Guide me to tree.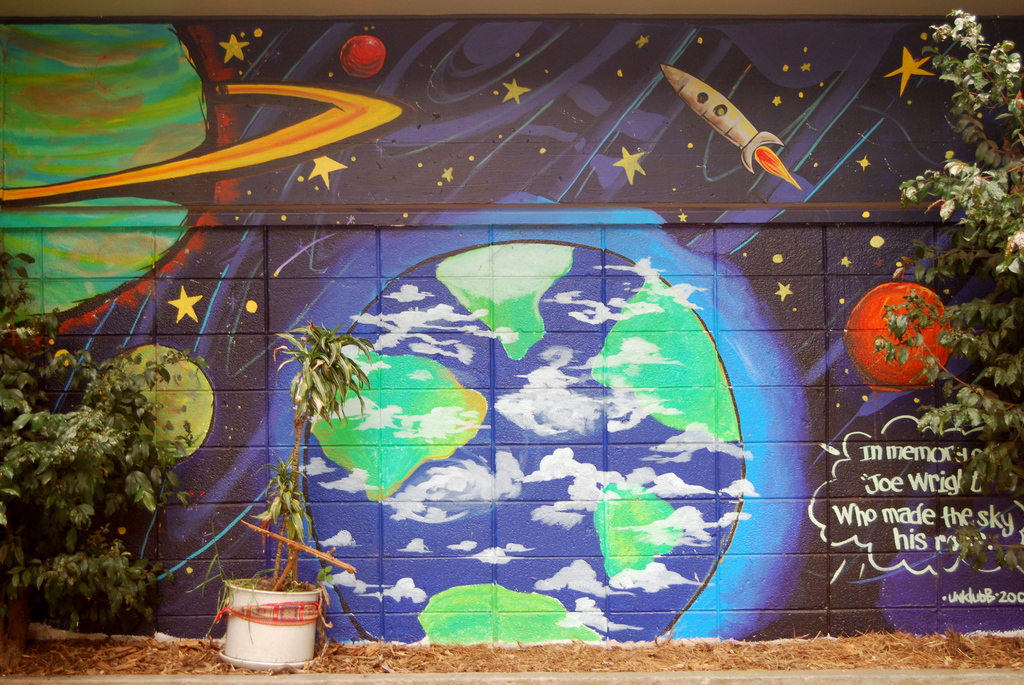
Guidance: crop(0, 239, 186, 649).
